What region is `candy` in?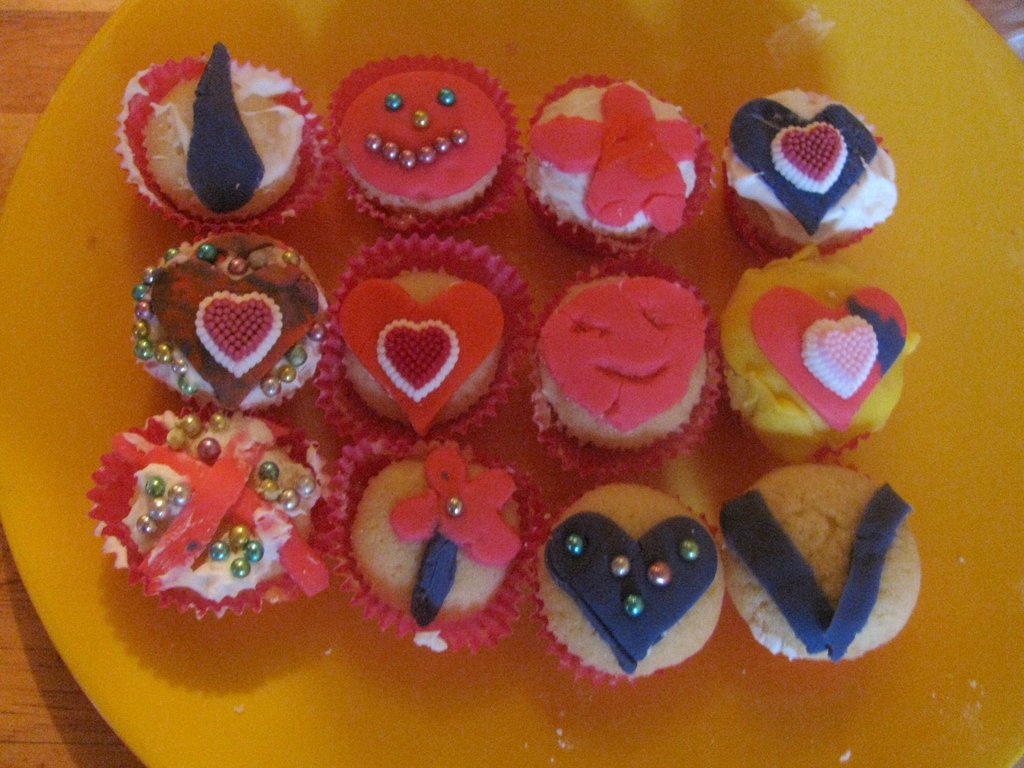
[x1=607, y1=555, x2=631, y2=577].
